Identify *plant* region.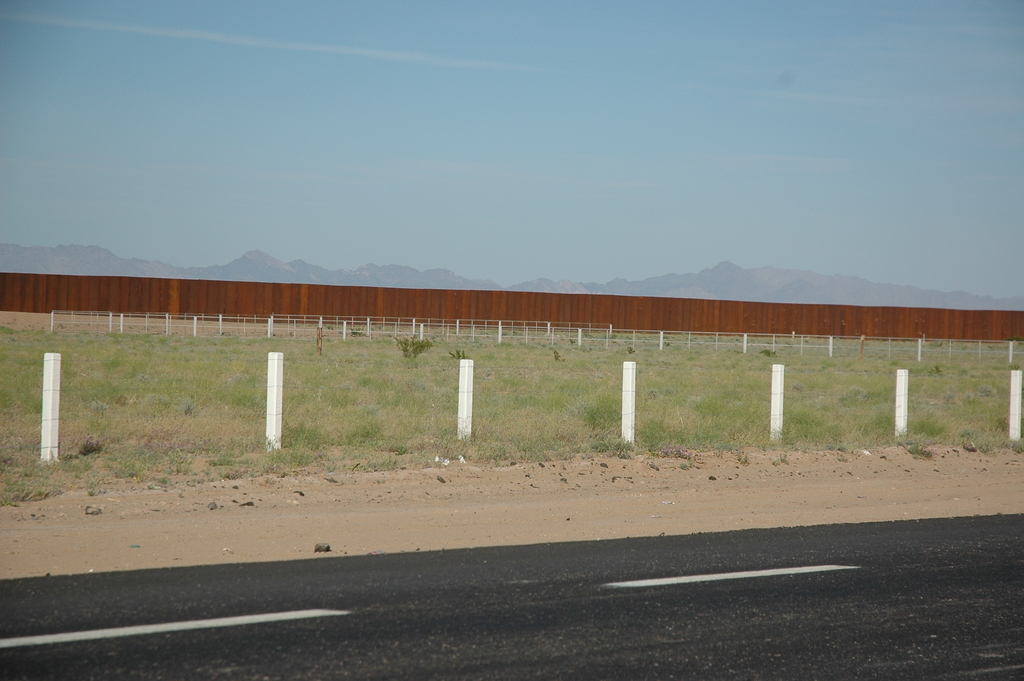
Region: l=776, t=418, r=849, b=453.
